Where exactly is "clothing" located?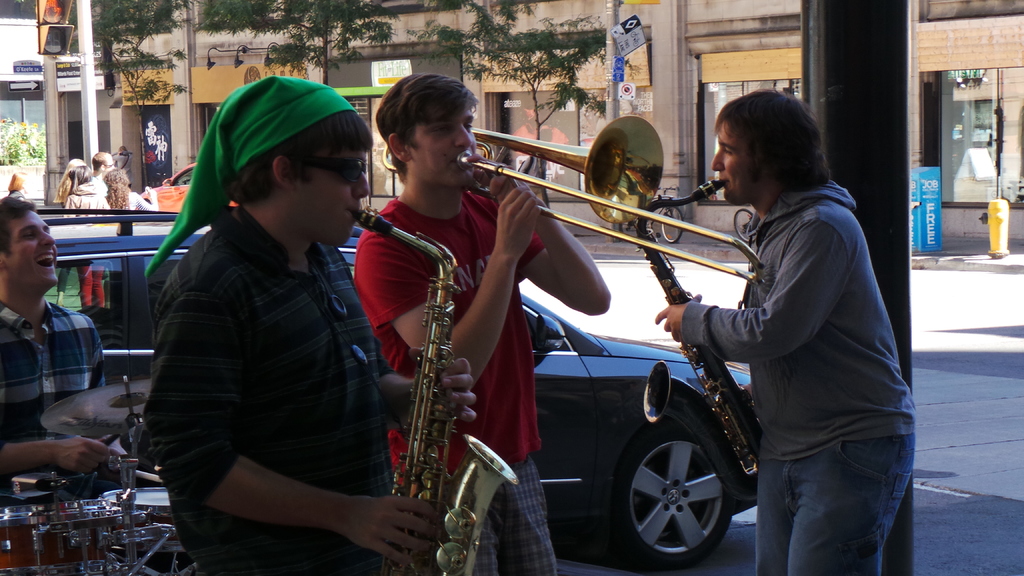
Its bounding box is (x1=511, y1=122, x2=572, y2=160).
